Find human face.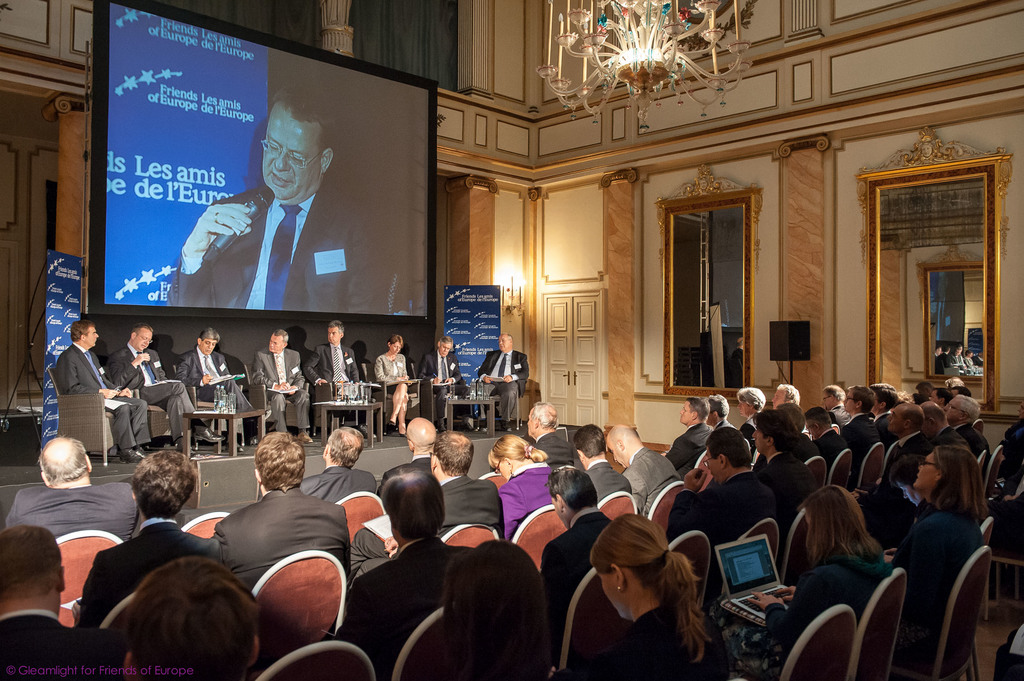
detection(883, 407, 906, 431).
